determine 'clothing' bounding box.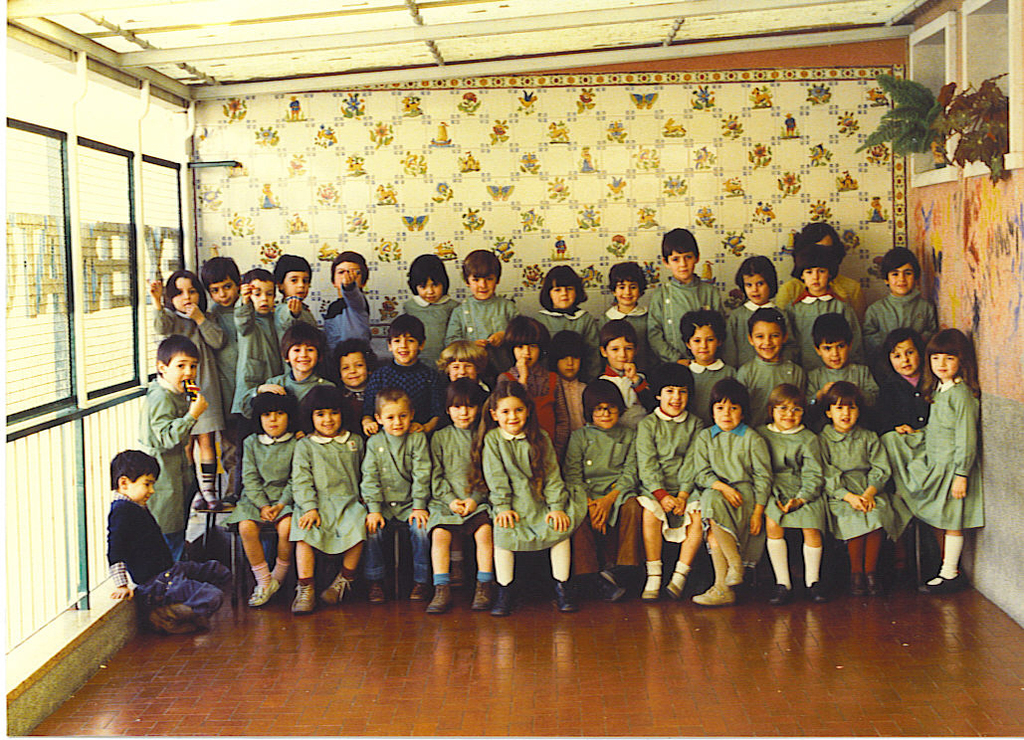
Determined: x1=865, y1=287, x2=940, y2=357.
